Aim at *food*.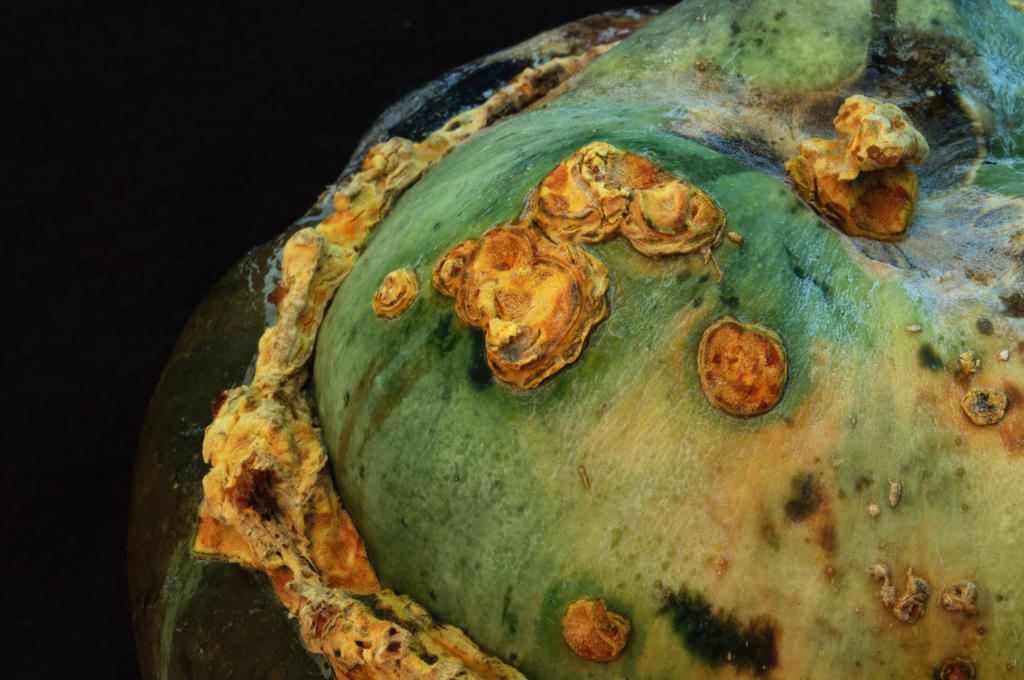
Aimed at l=214, t=71, r=954, b=679.
